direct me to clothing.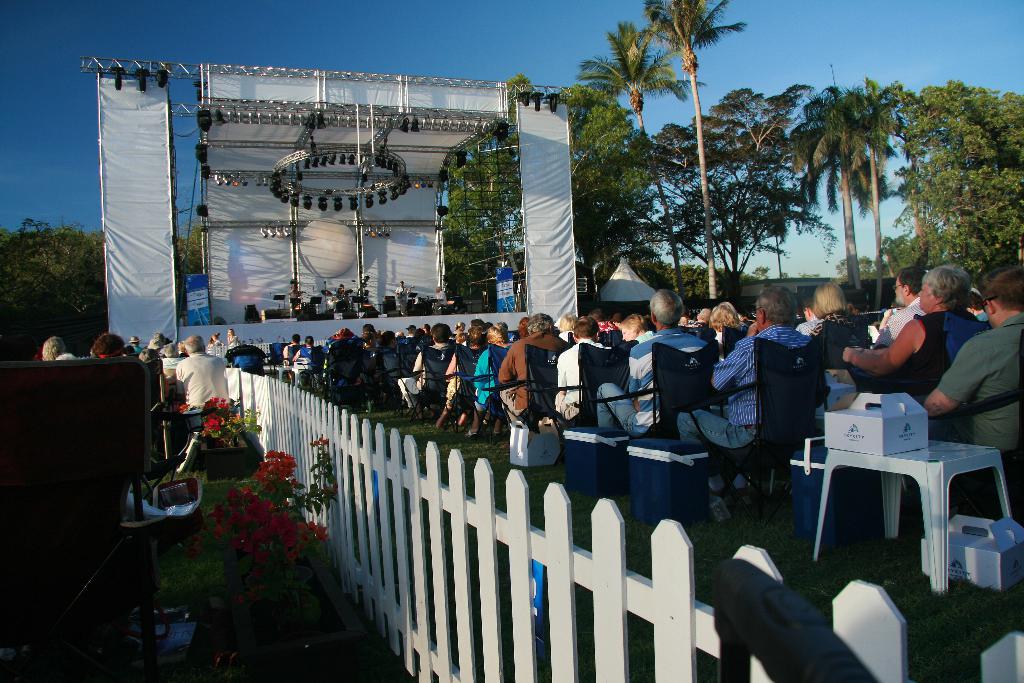
Direction: 177:349:231:420.
